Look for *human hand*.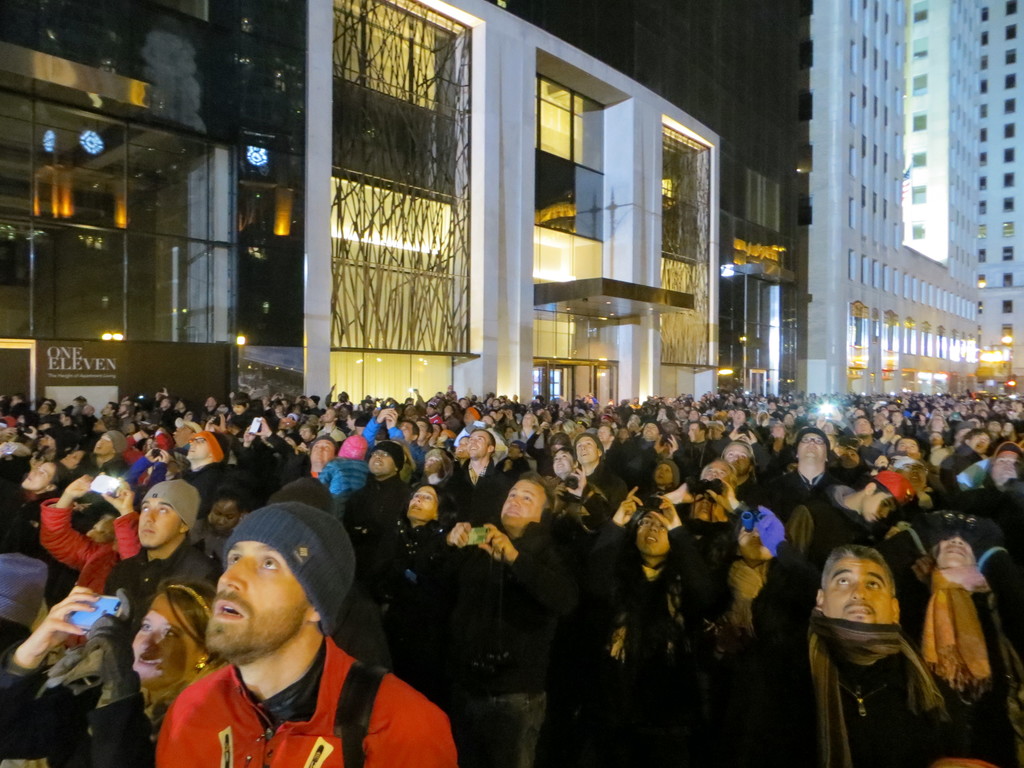
Found: {"x1": 296, "y1": 443, "x2": 309, "y2": 455}.
